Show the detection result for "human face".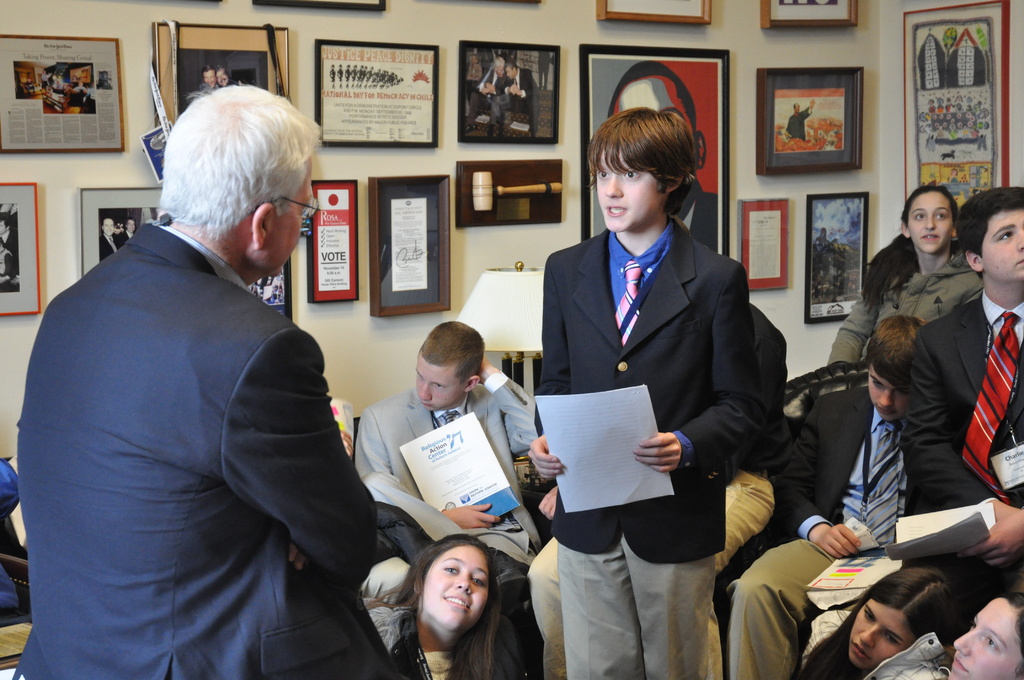
left=413, top=353, right=464, bottom=411.
